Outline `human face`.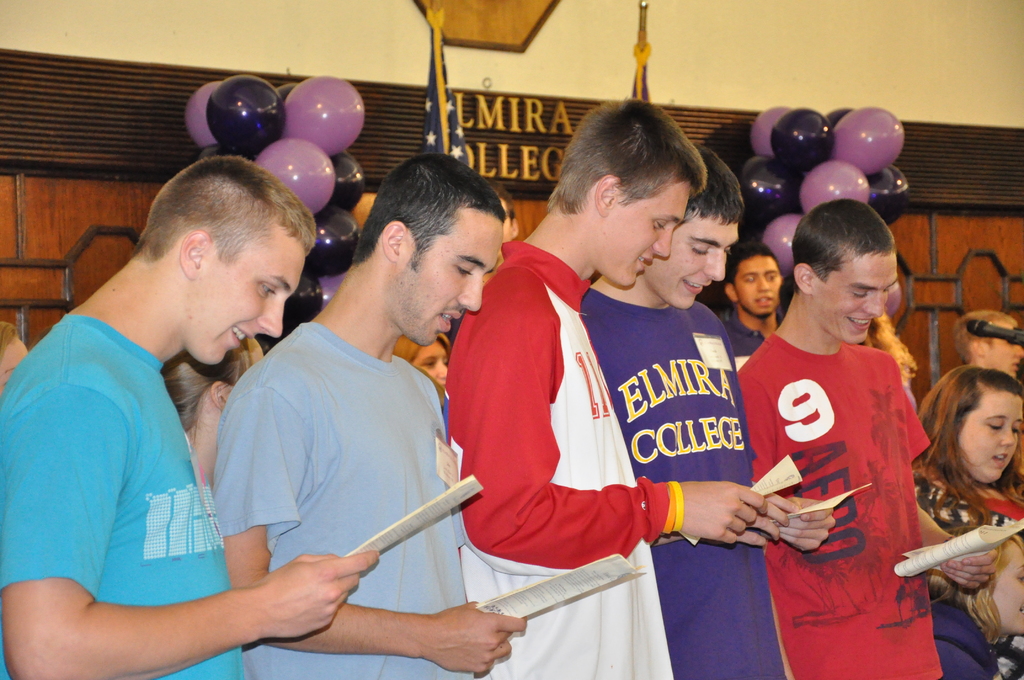
Outline: pyautogui.locateOnScreen(396, 220, 505, 349).
